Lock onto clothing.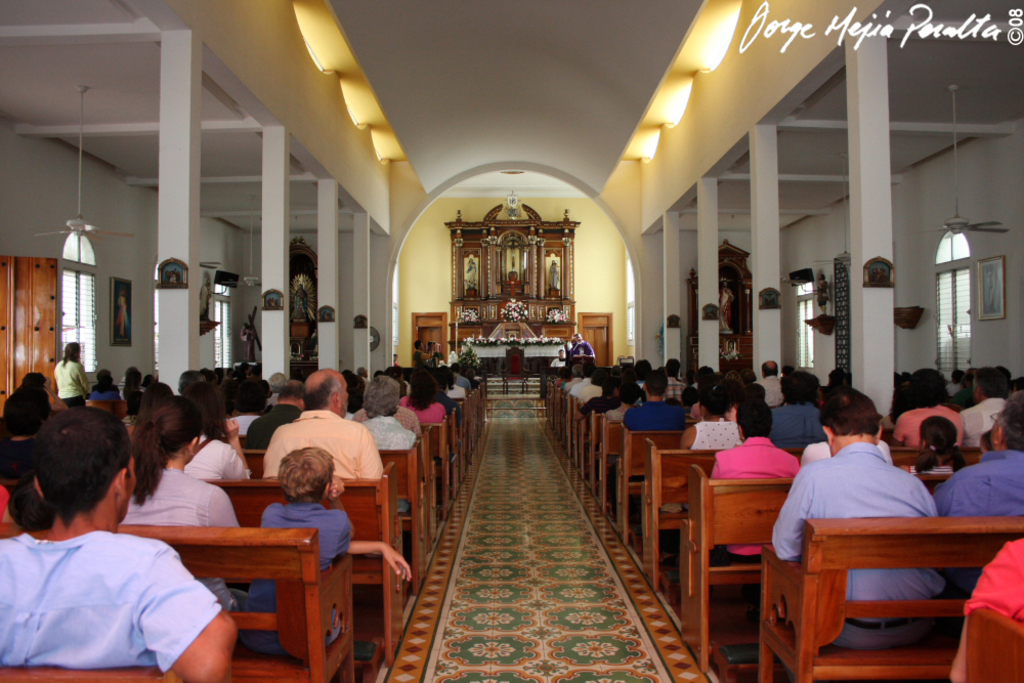
Locked: <region>120, 465, 251, 608</region>.
